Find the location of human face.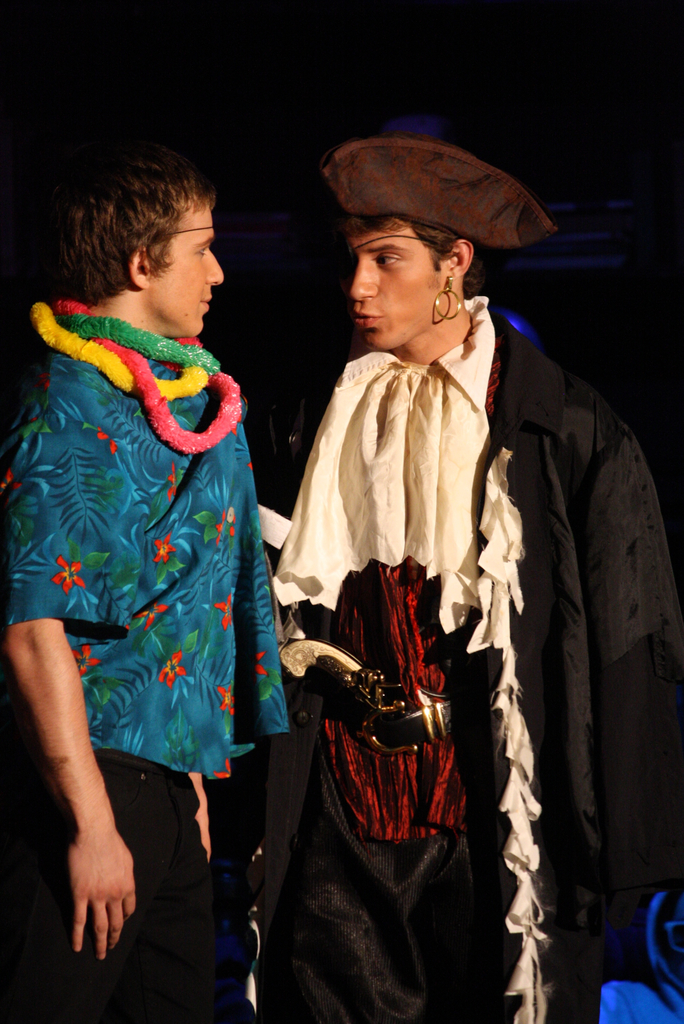
Location: [x1=152, y1=202, x2=225, y2=337].
